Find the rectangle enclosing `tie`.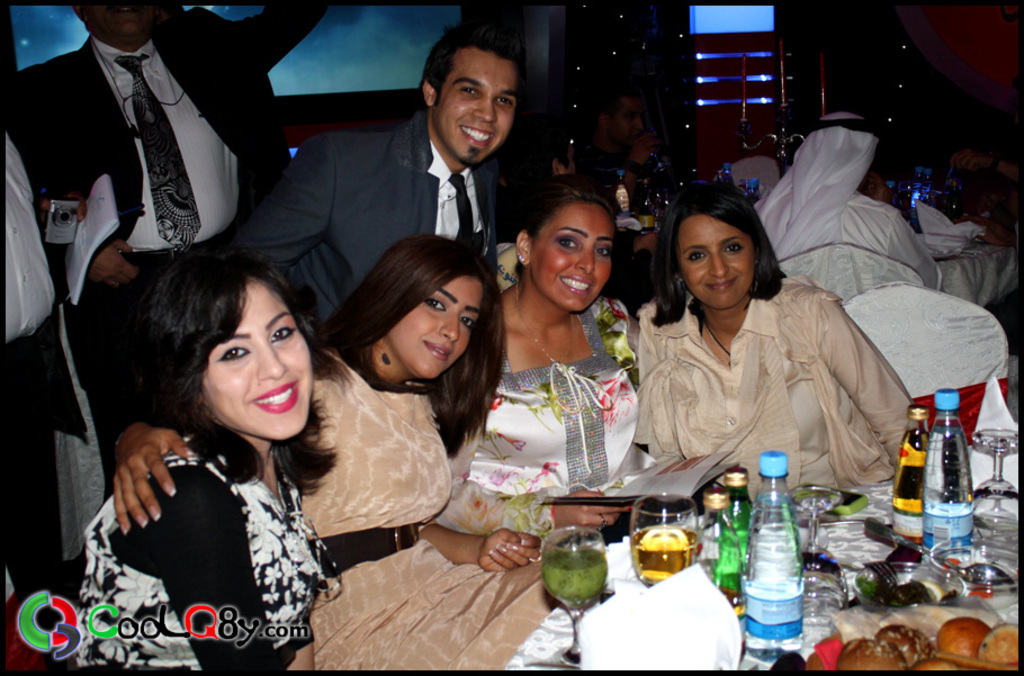
BBox(448, 173, 476, 237).
